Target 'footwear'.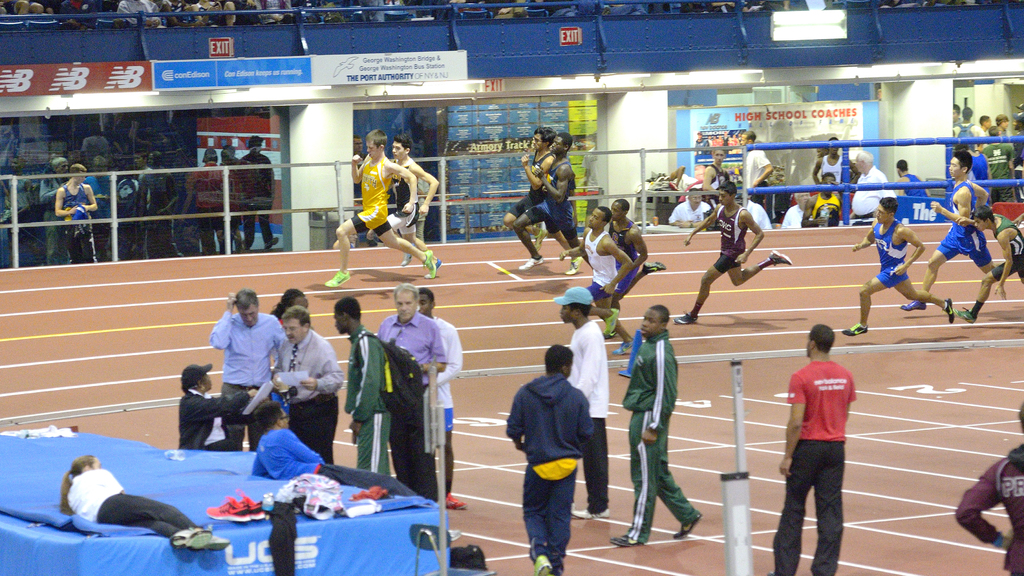
Target region: (left=951, top=307, right=980, bottom=321).
